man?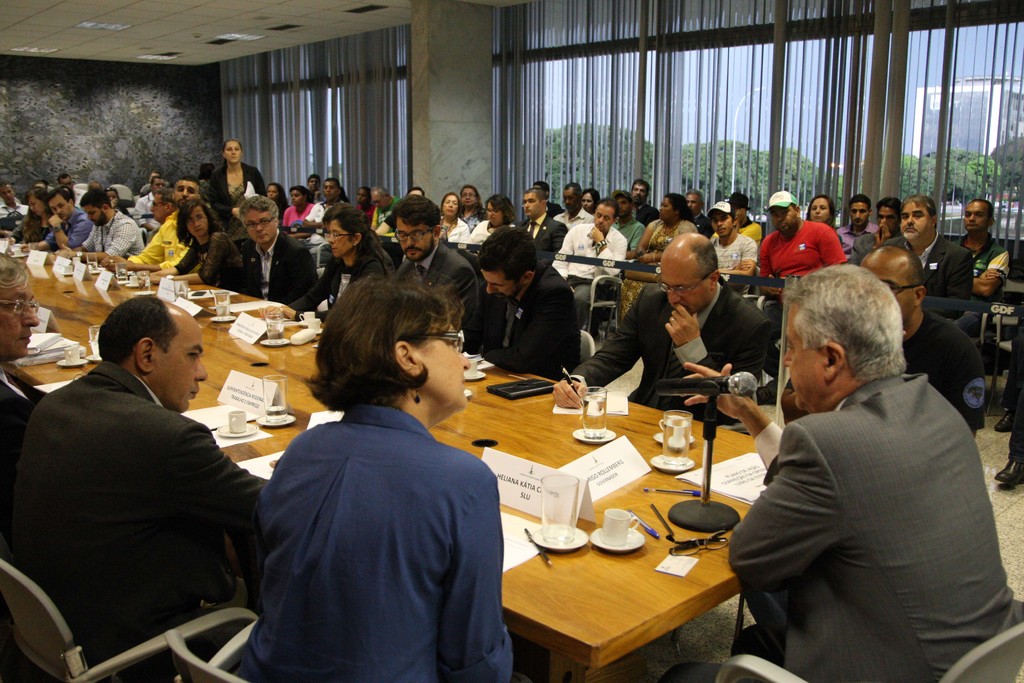
box=[729, 265, 1023, 682]
